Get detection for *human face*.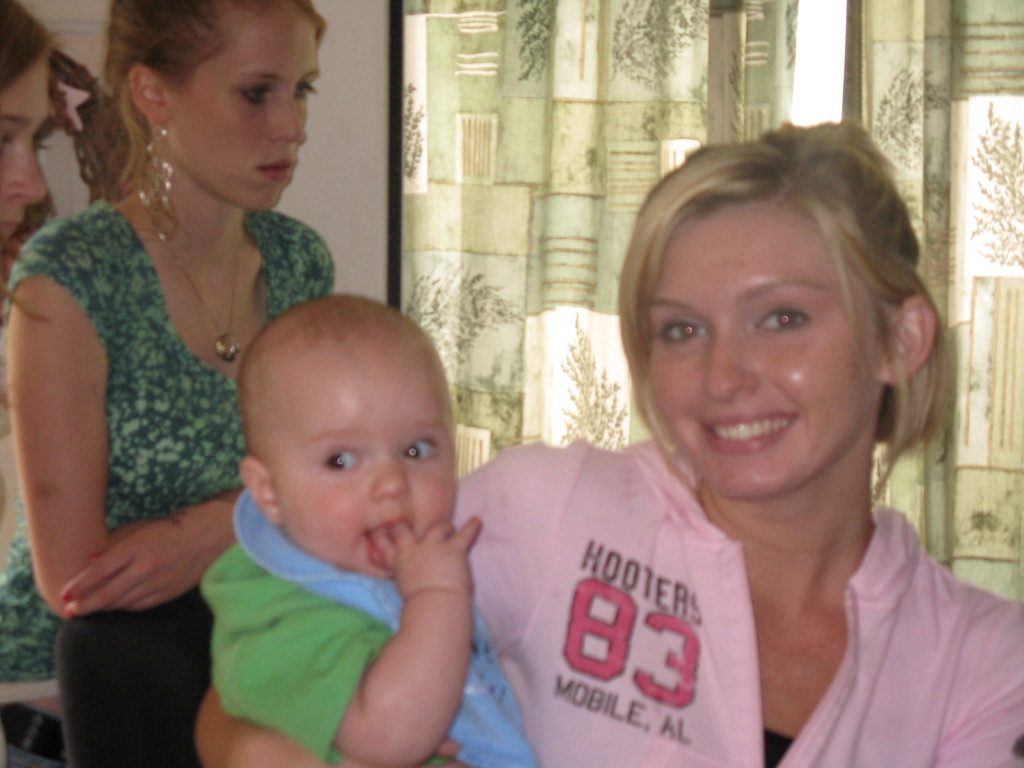
Detection: [266, 356, 456, 573].
